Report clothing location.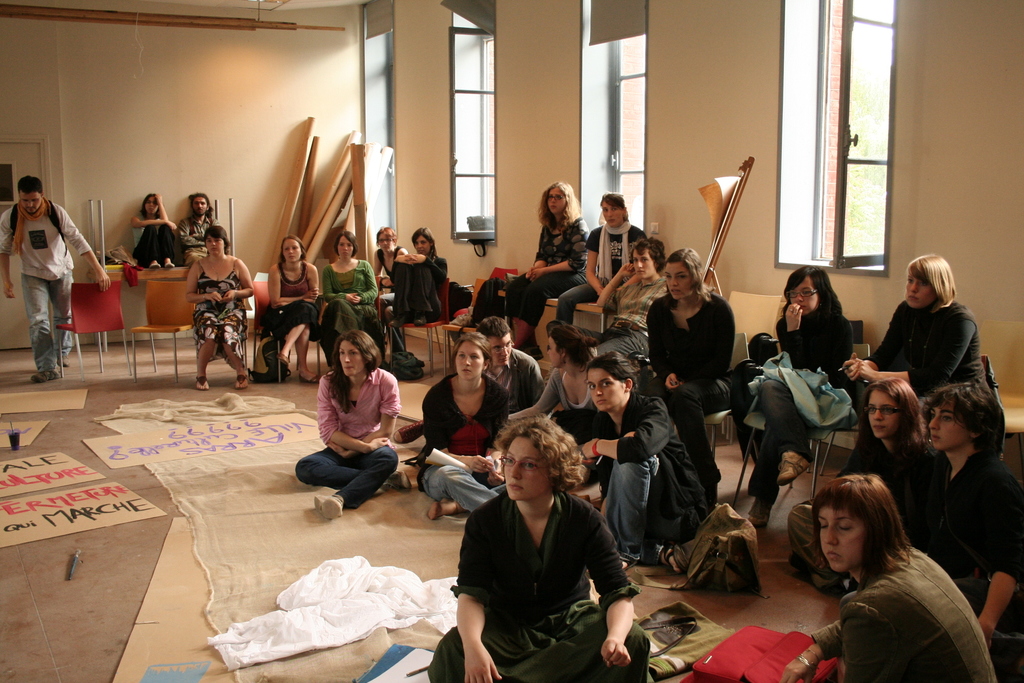
Report: {"left": 490, "top": 348, "right": 540, "bottom": 420}.
